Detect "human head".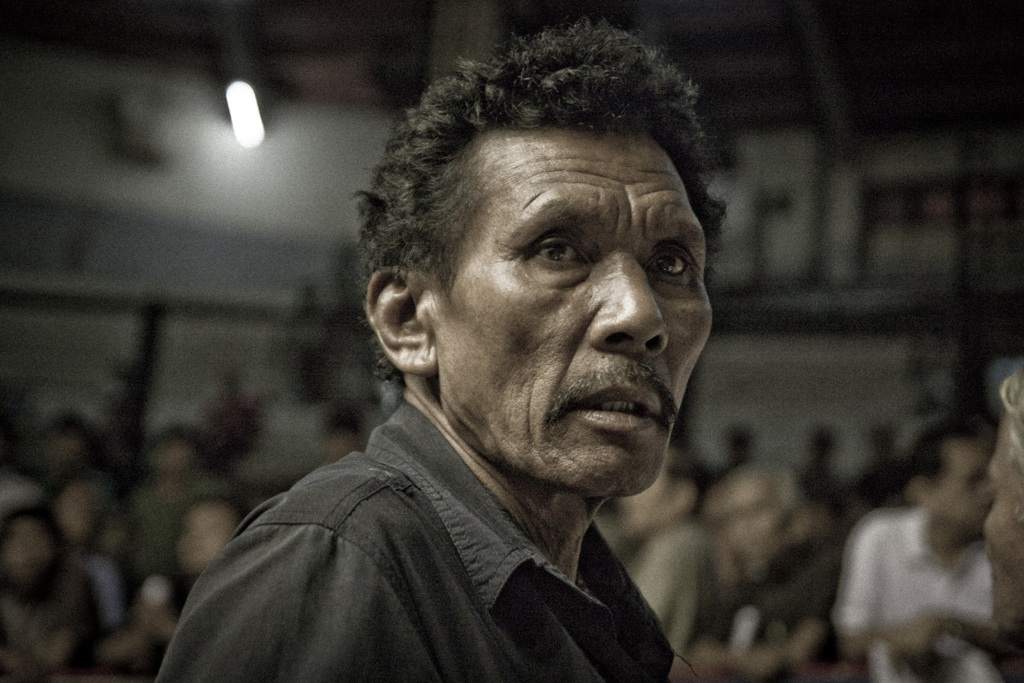
Detected at Rect(906, 423, 990, 545).
